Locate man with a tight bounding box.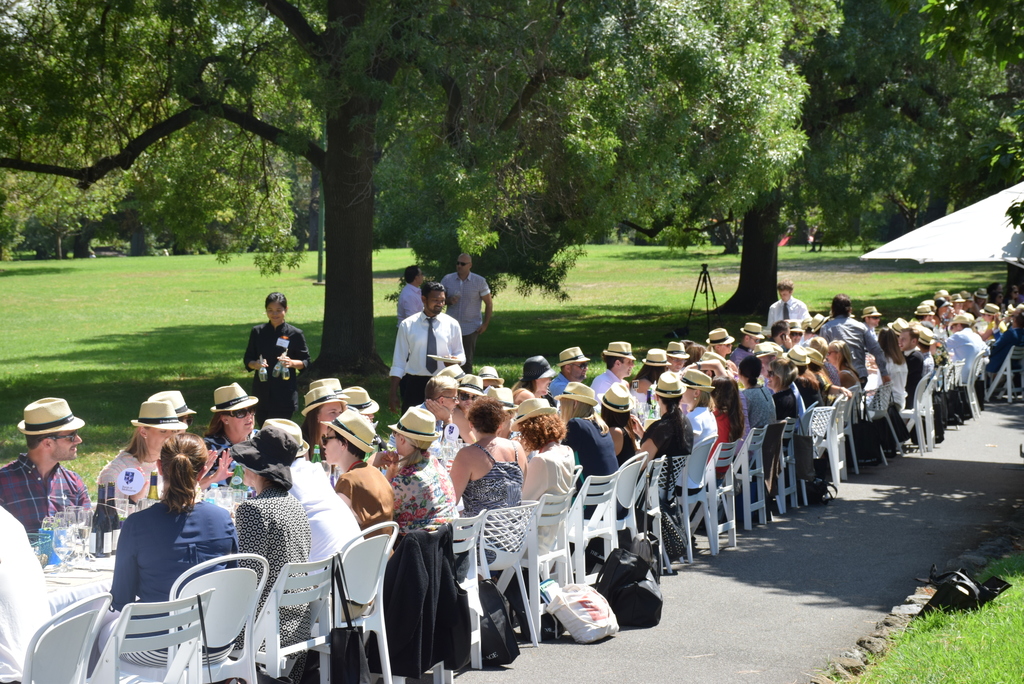
locate(665, 338, 684, 372).
